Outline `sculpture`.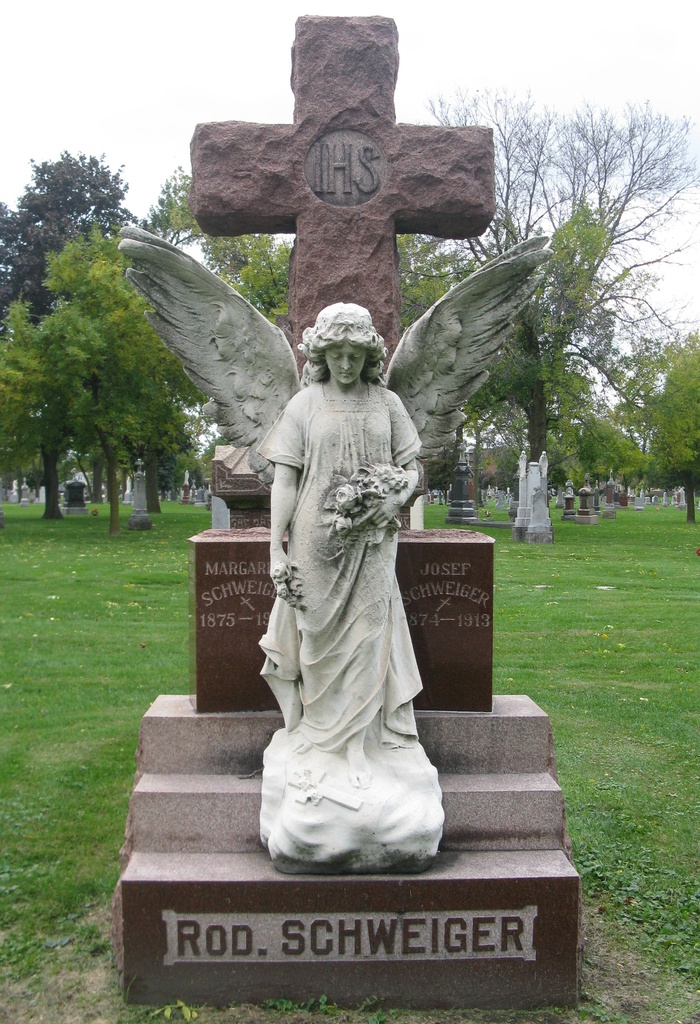
Outline: 126, 476, 131, 495.
